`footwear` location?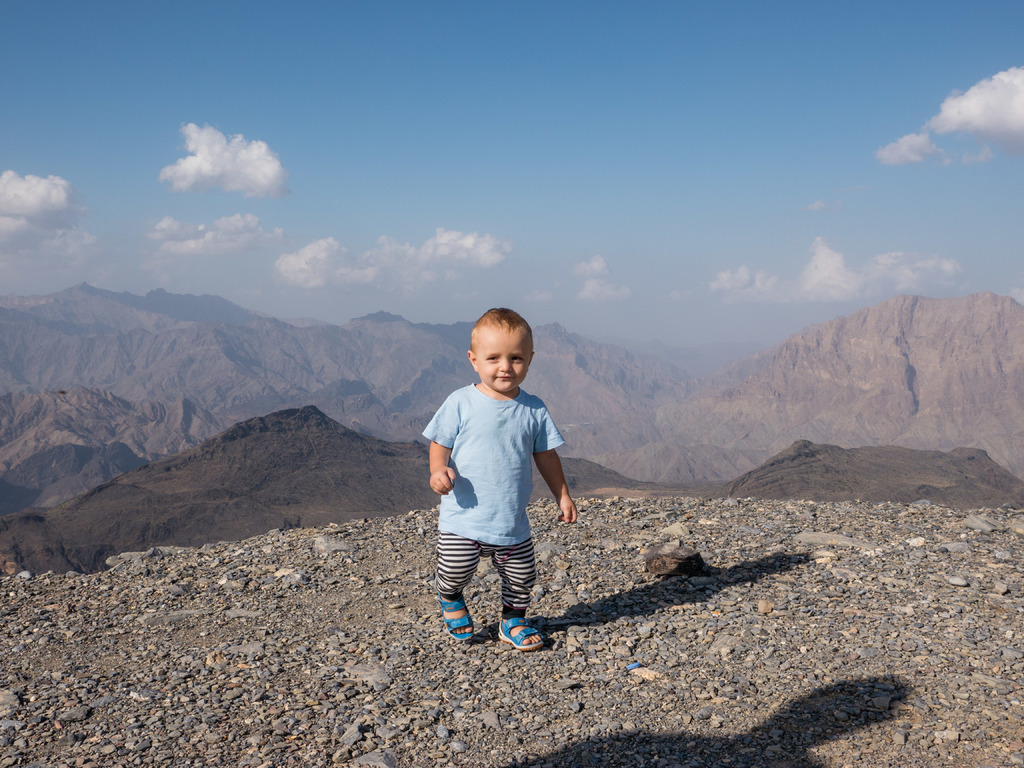
(436, 594, 474, 641)
